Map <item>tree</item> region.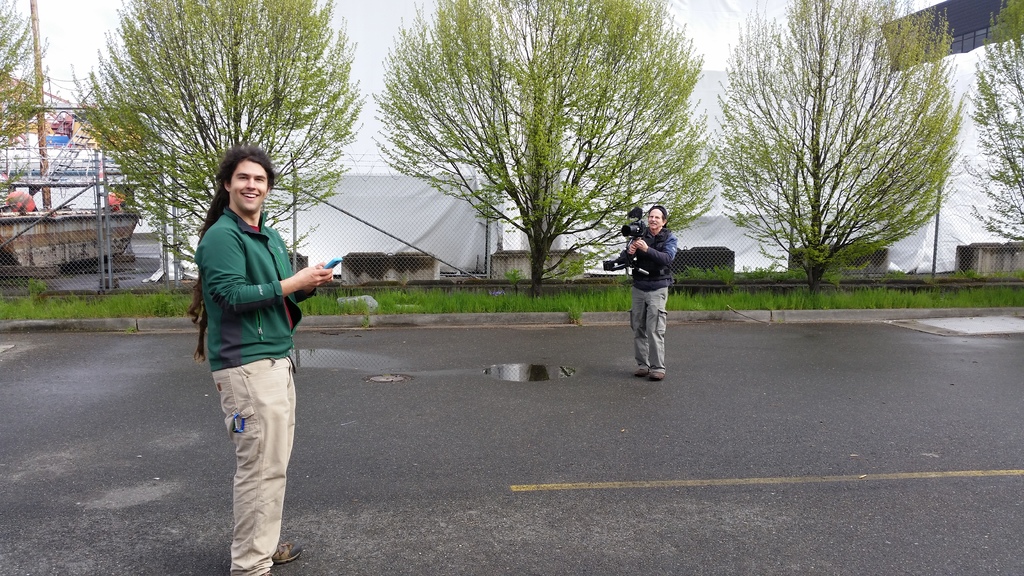
Mapped to {"left": 370, "top": 0, "right": 725, "bottom": 292}.
